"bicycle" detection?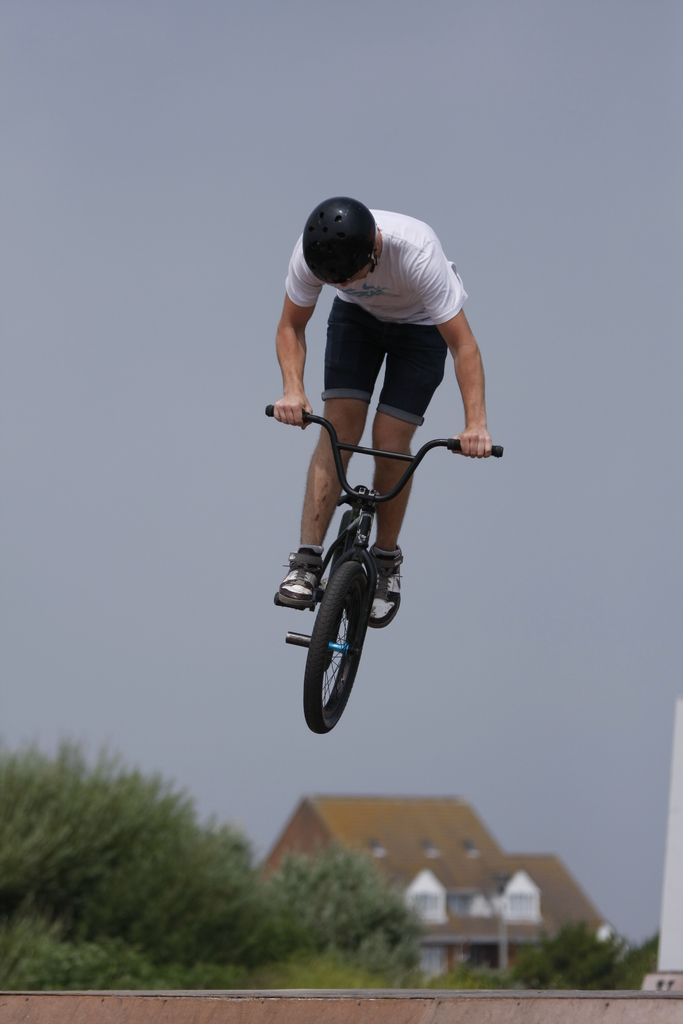
<region>267, 408, 509, 737</region>
